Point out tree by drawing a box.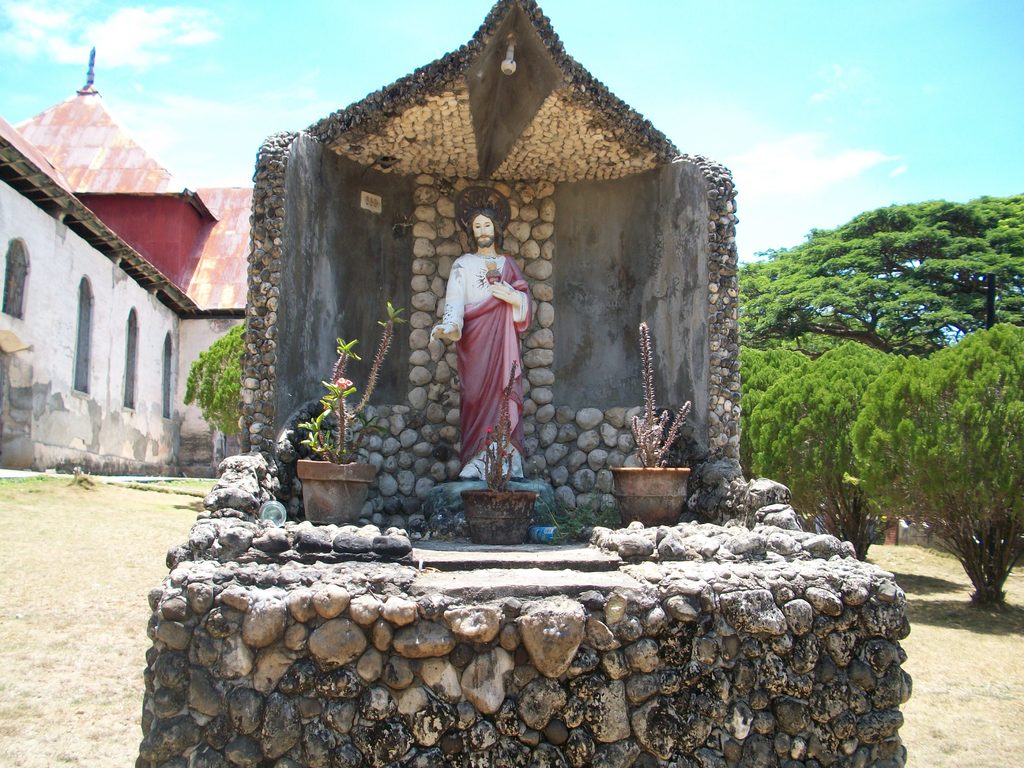
181 316 247 436.
